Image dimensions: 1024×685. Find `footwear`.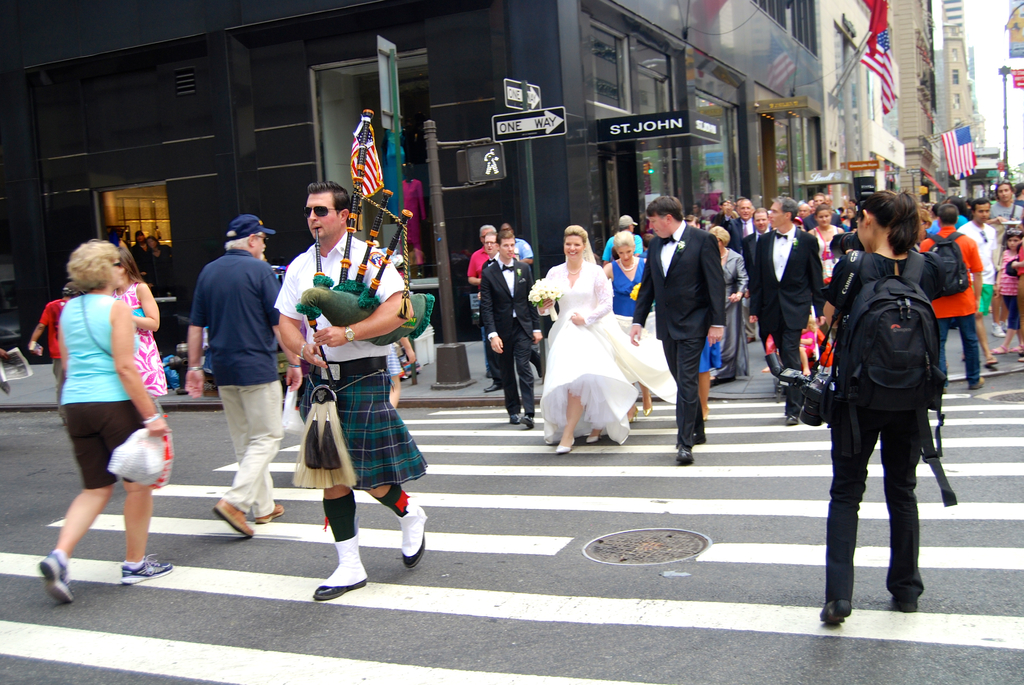
box=[747, 335, 756, 345].
